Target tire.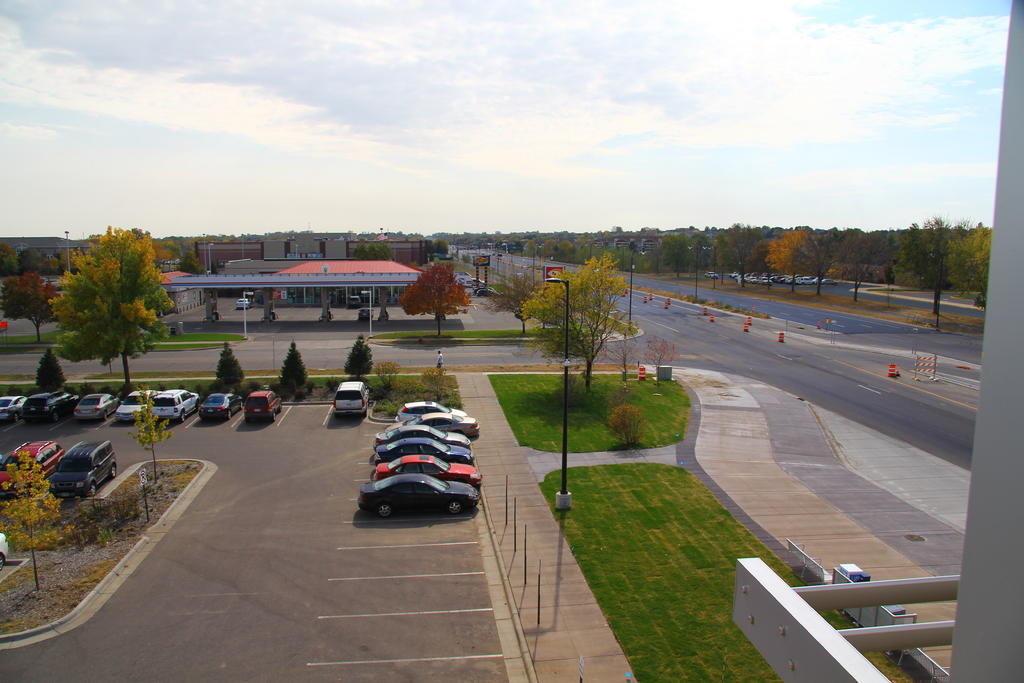
Target region: (12, 411, 21, 425).
